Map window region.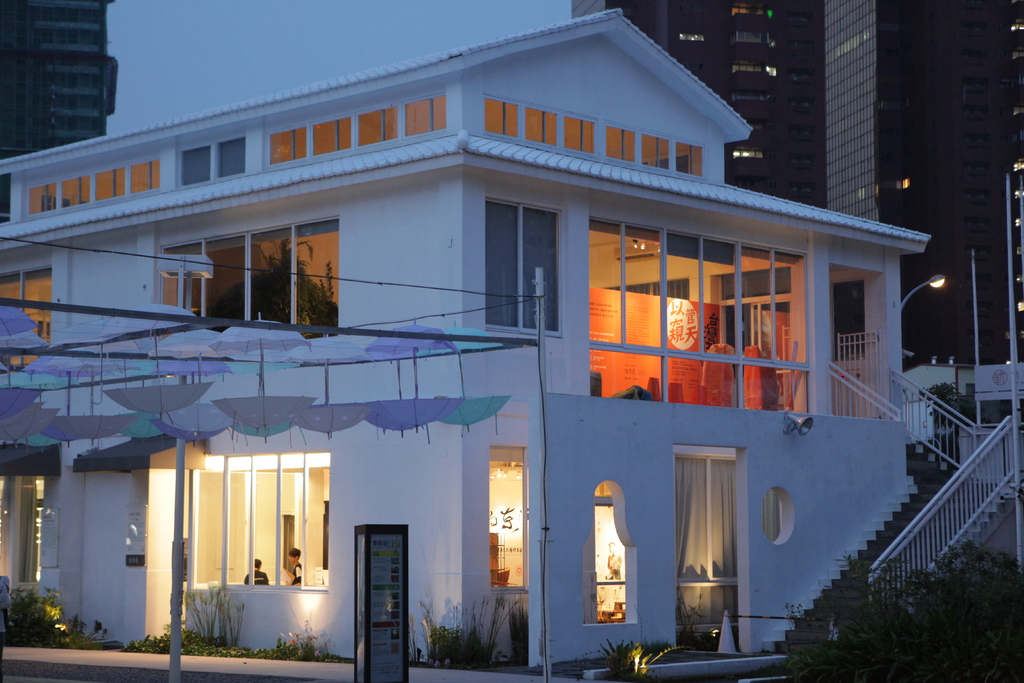
Mapped to Rect(879, 45, 899, 57).
